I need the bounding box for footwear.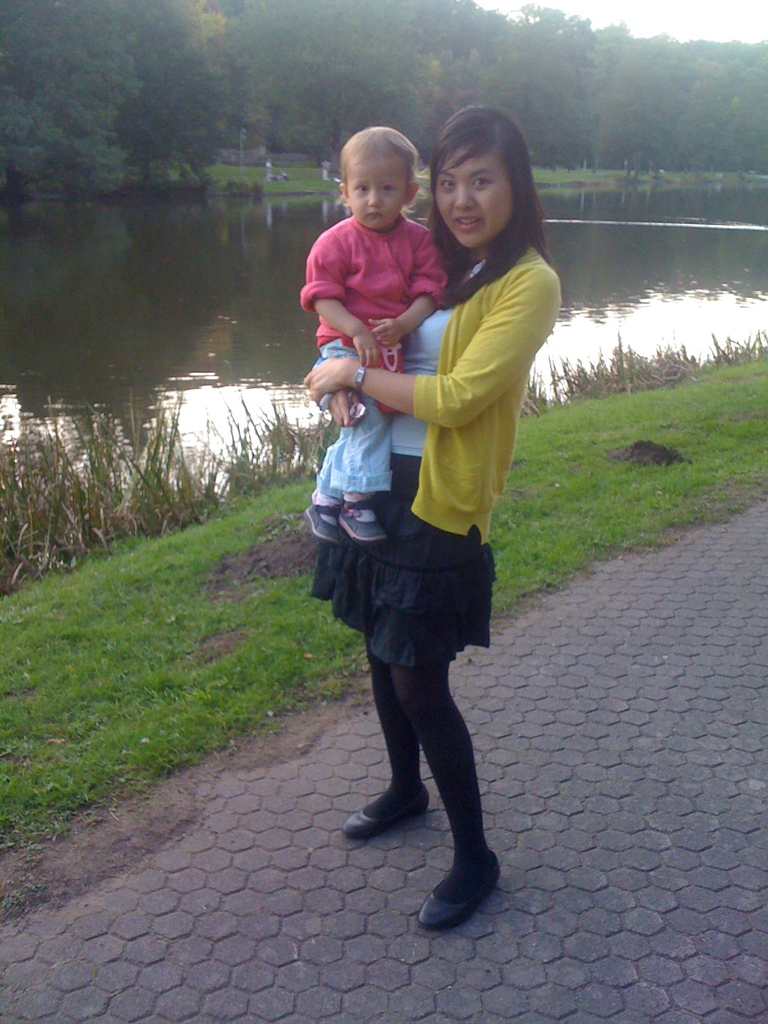
Here it is: detection(422, 835, 499, 932).
